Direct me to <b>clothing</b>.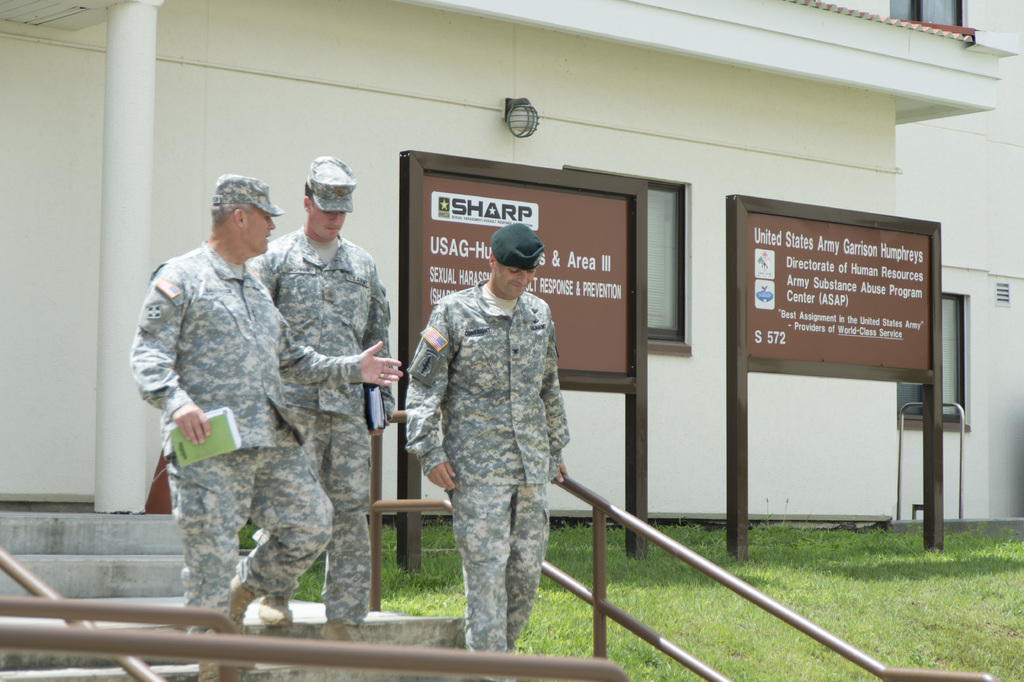
Direction: <region>250, 227, 398, 629</region>.
